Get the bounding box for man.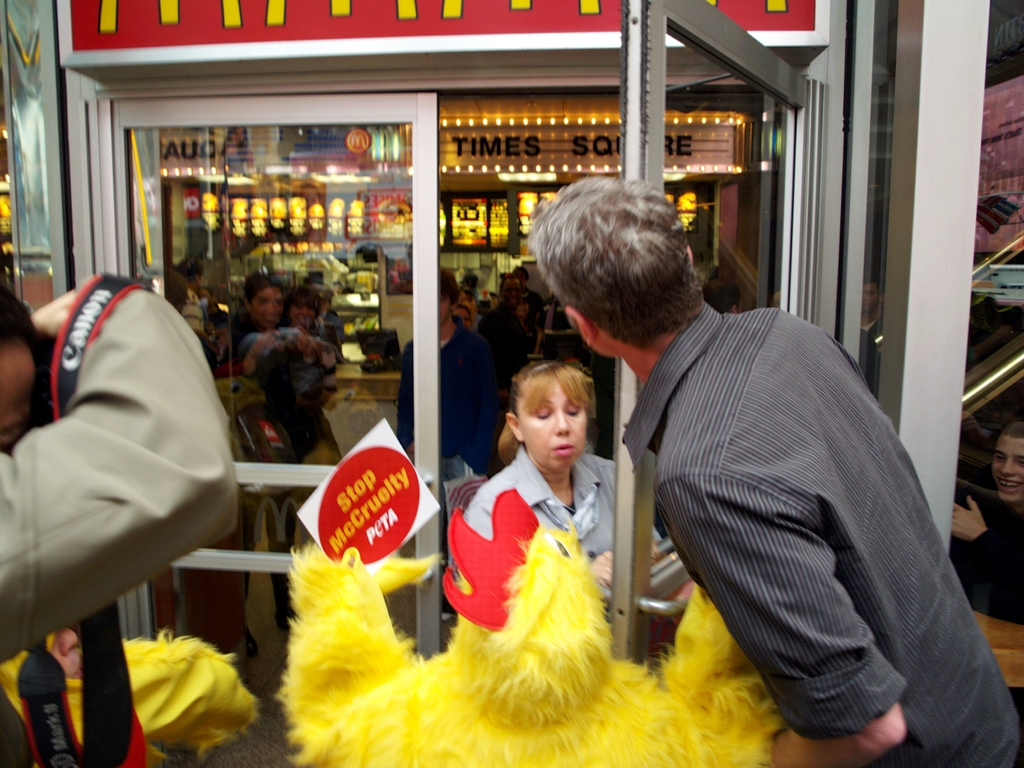
<box>474,265,538,359</box>.
